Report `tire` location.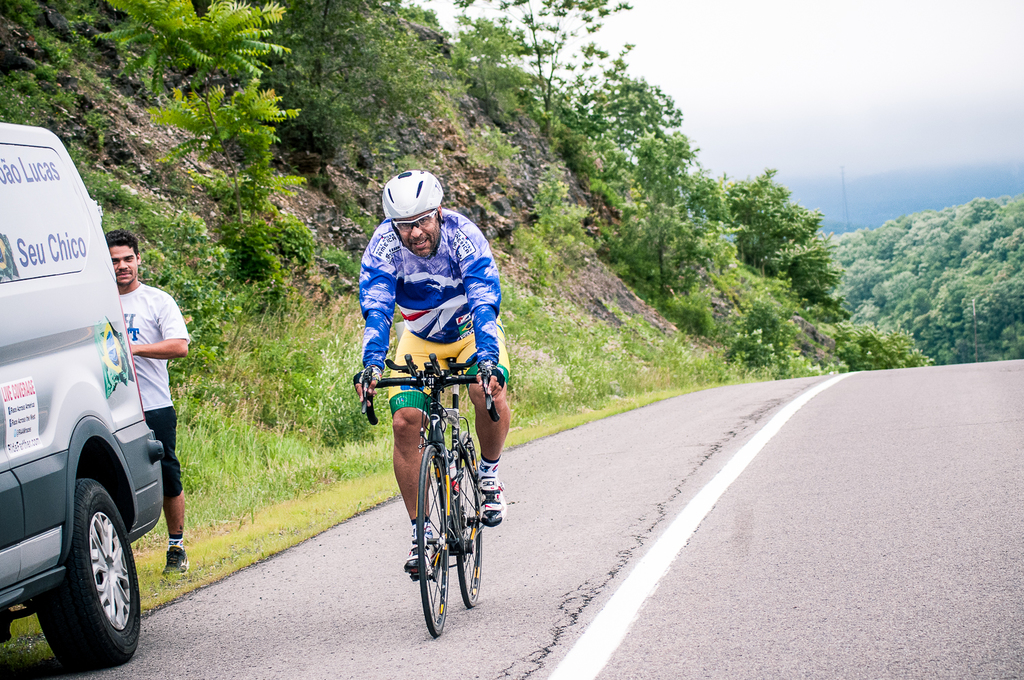
Report: region(412, 445, 446, 636).
